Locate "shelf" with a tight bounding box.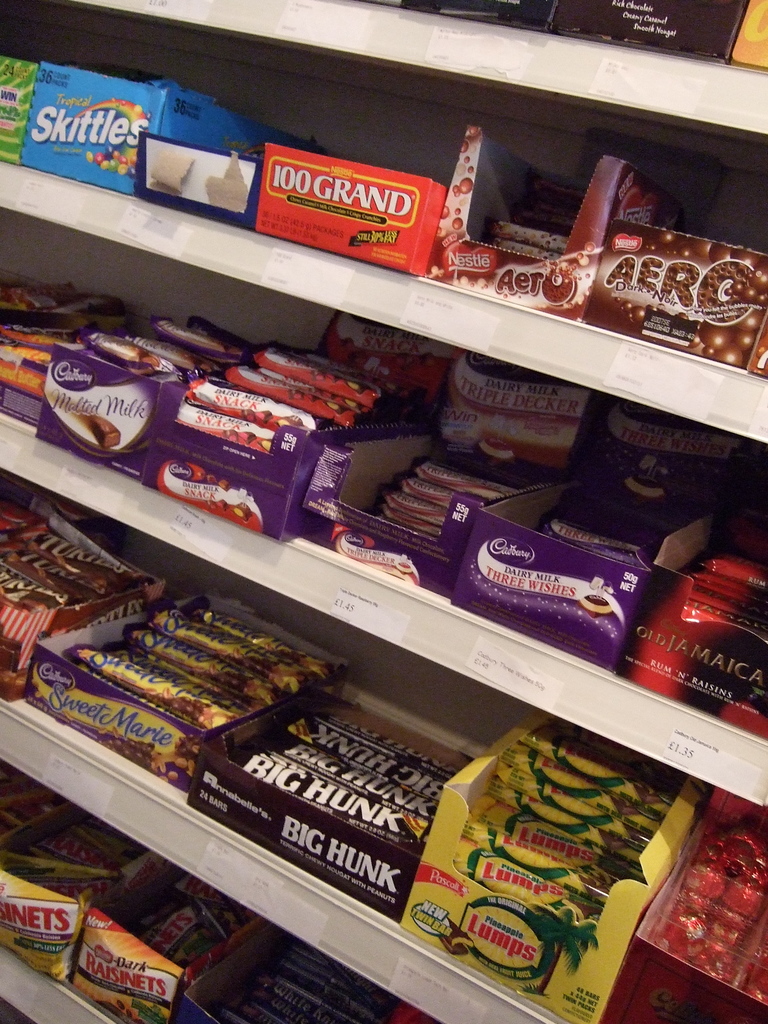
left=77, top=0, right=767, bottom=154.
